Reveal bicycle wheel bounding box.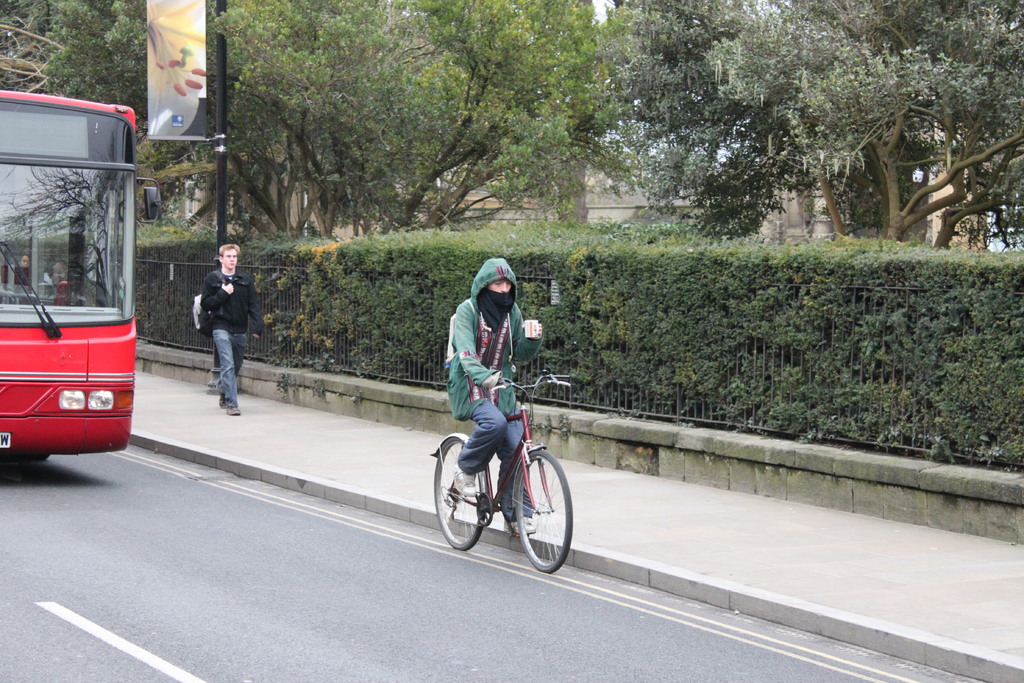
Revealed: <box>431,433,485,552</box>.
